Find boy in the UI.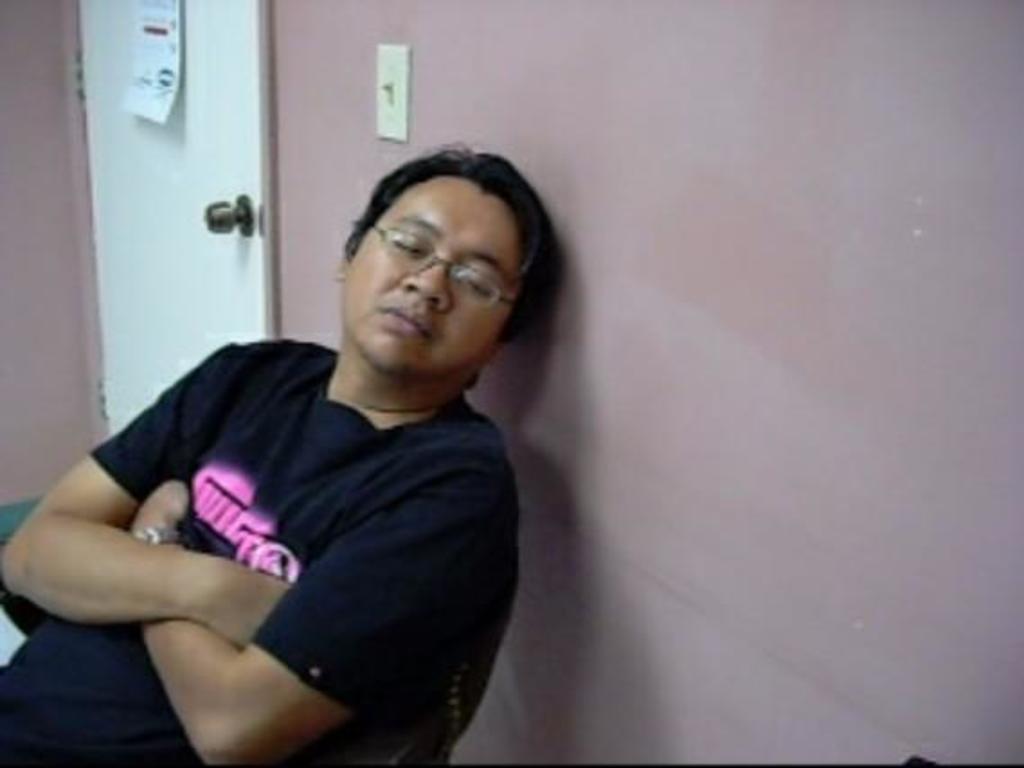
UI element at left=47, top=135, right=565, bottom=741.
